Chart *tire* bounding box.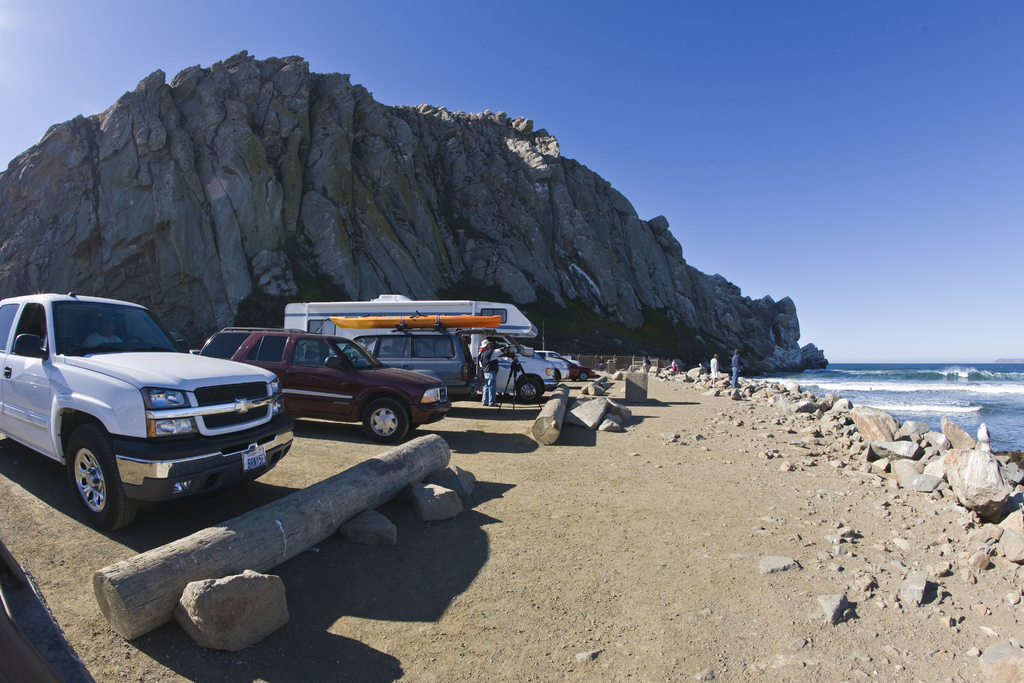
Charted: (left=516, top=379, right=540, bottom=402).
